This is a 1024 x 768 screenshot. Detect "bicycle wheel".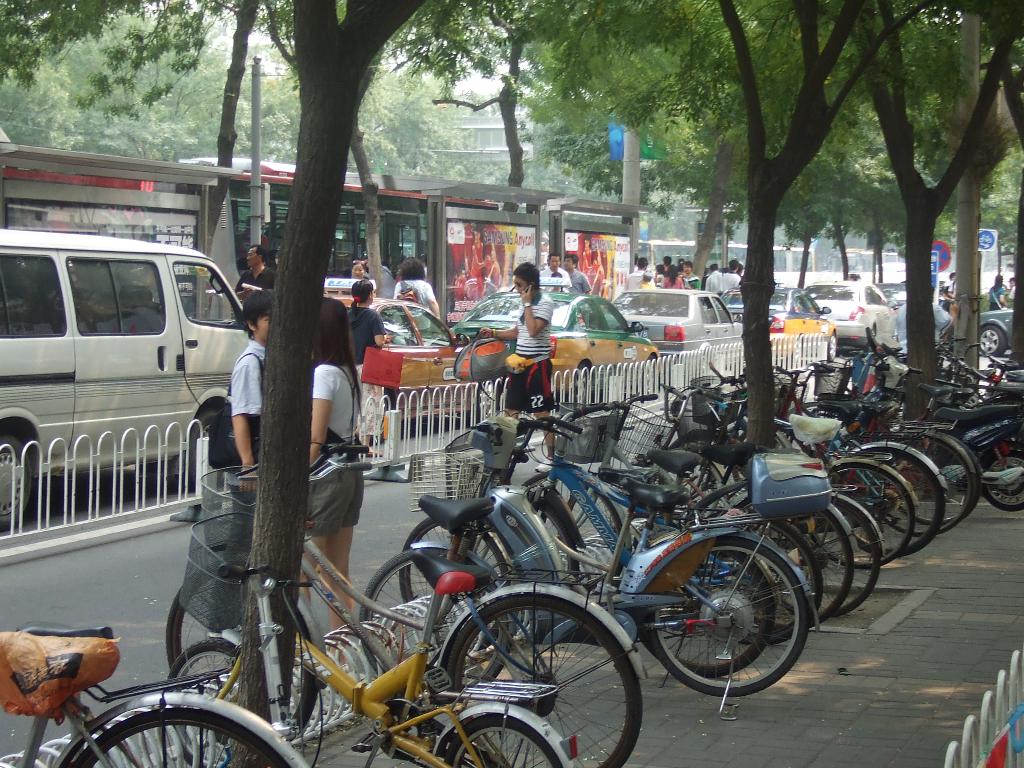
crop(539, 490, 634, 564).
